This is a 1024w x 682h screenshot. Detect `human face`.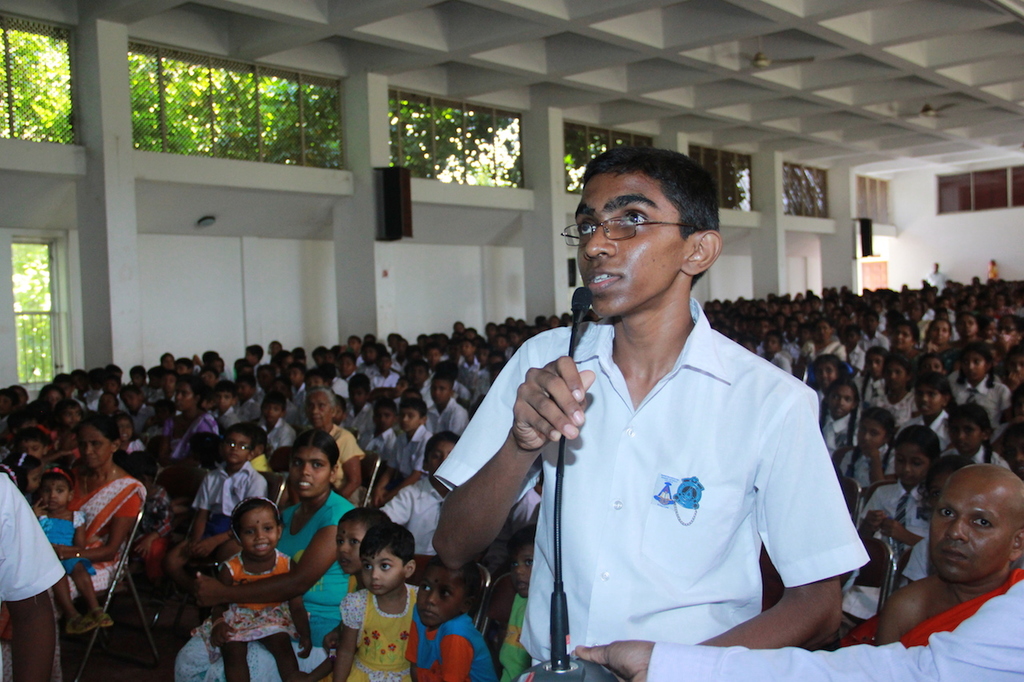
left=507, top=541, right=535, bottom=600.
